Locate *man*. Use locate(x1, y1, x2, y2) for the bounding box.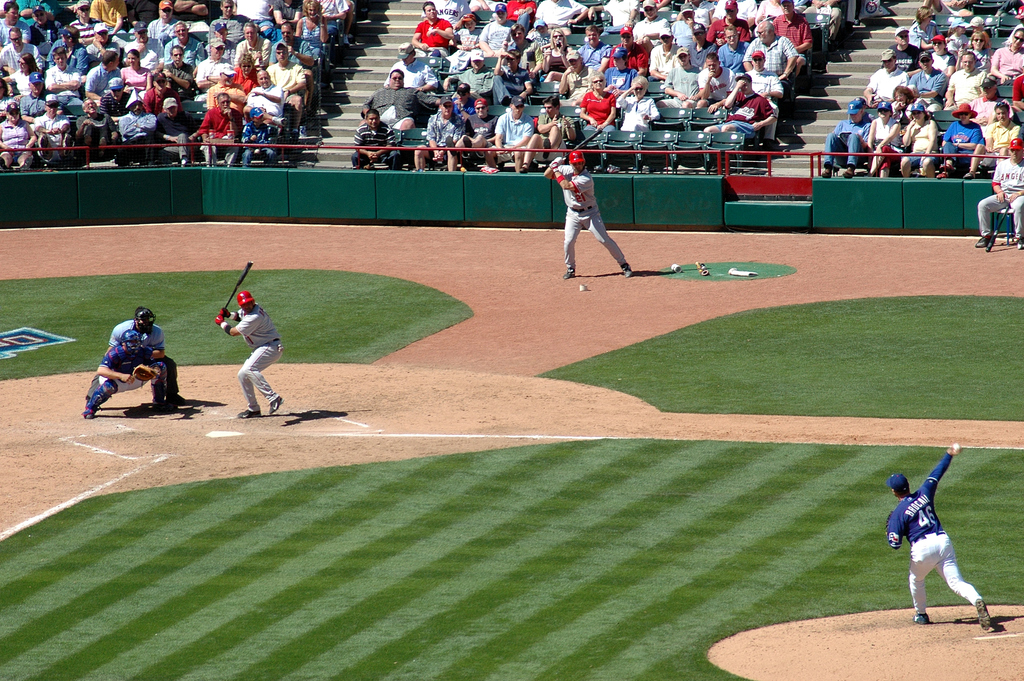
locate(27, 6, 62, 55).
